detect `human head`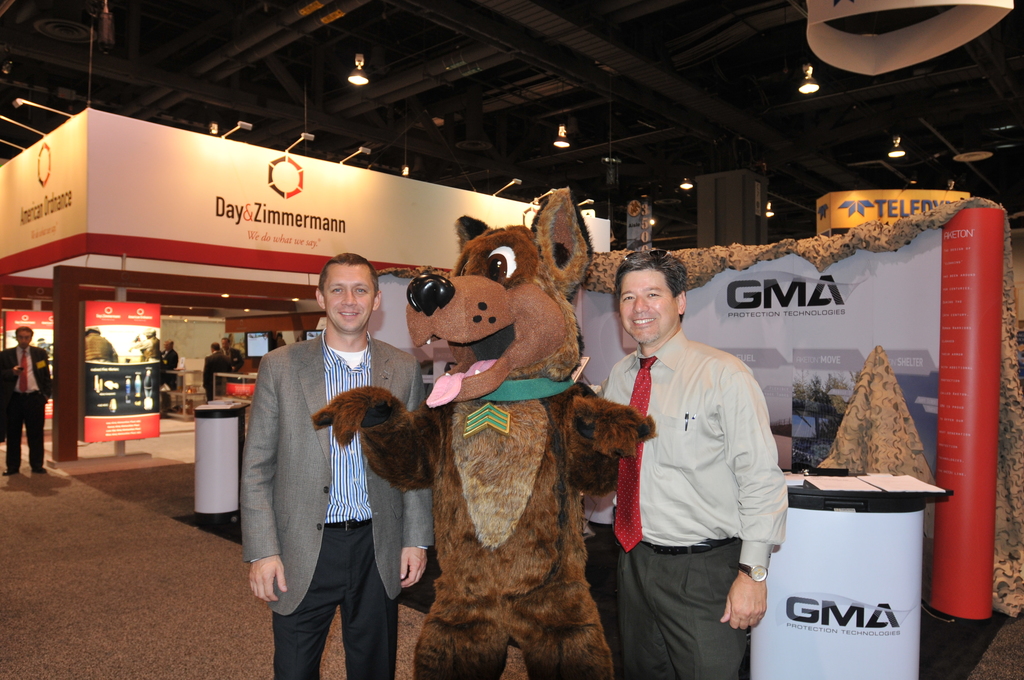
{"x1": 314, "y1": 250, "x2": 385, "y2": 337}
